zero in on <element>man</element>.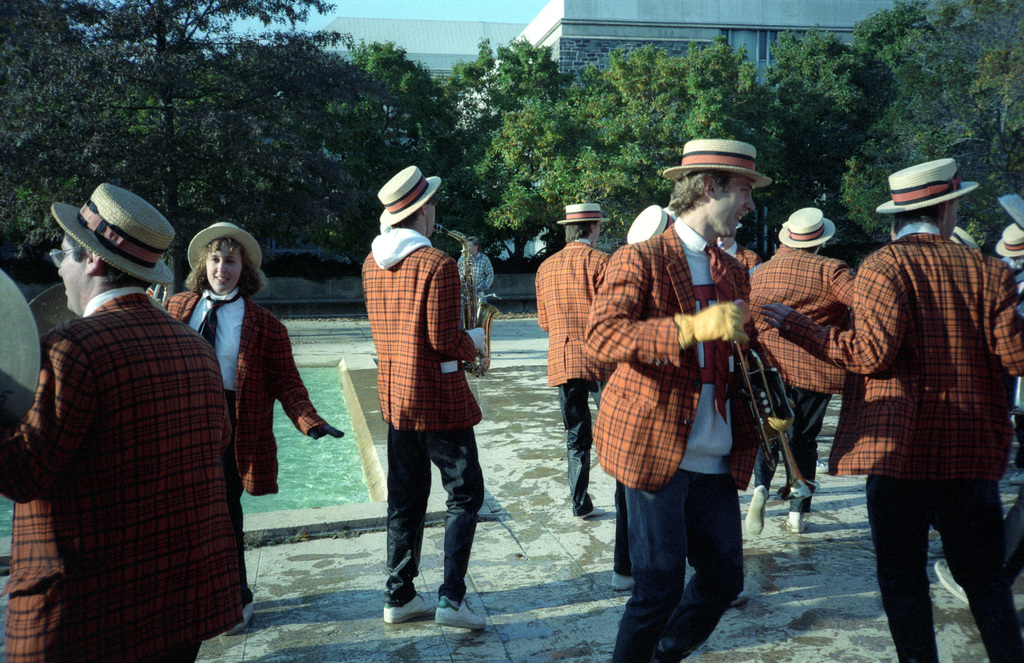
Zeroed in: x1=360 y1=163 x2=486 y2=626.
